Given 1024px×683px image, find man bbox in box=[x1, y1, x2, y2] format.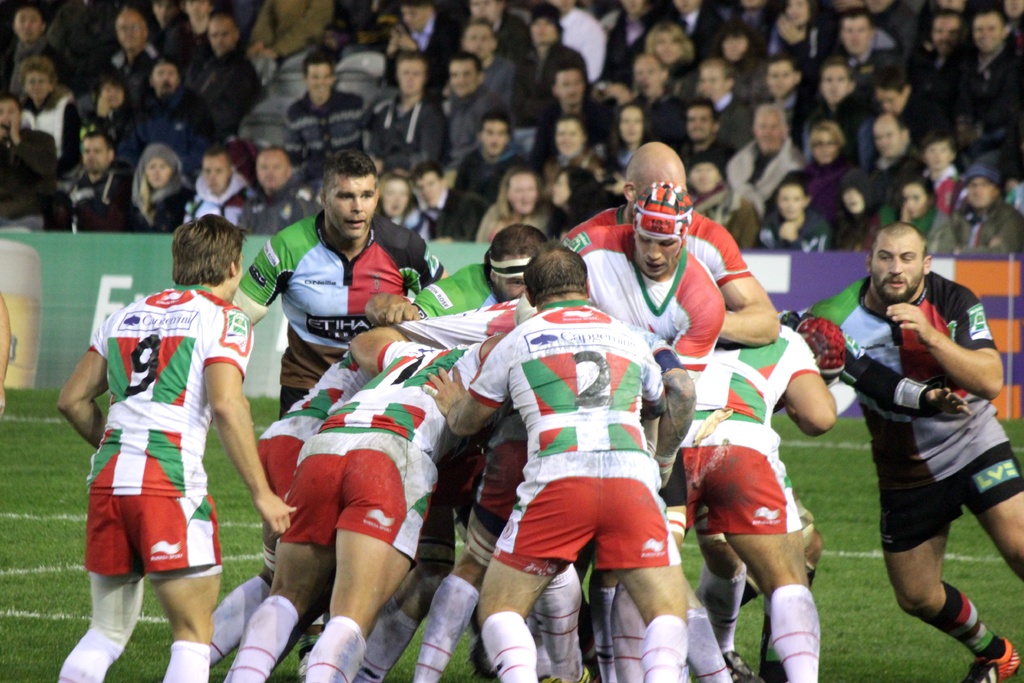
box=[235, 144, 322, 234].
